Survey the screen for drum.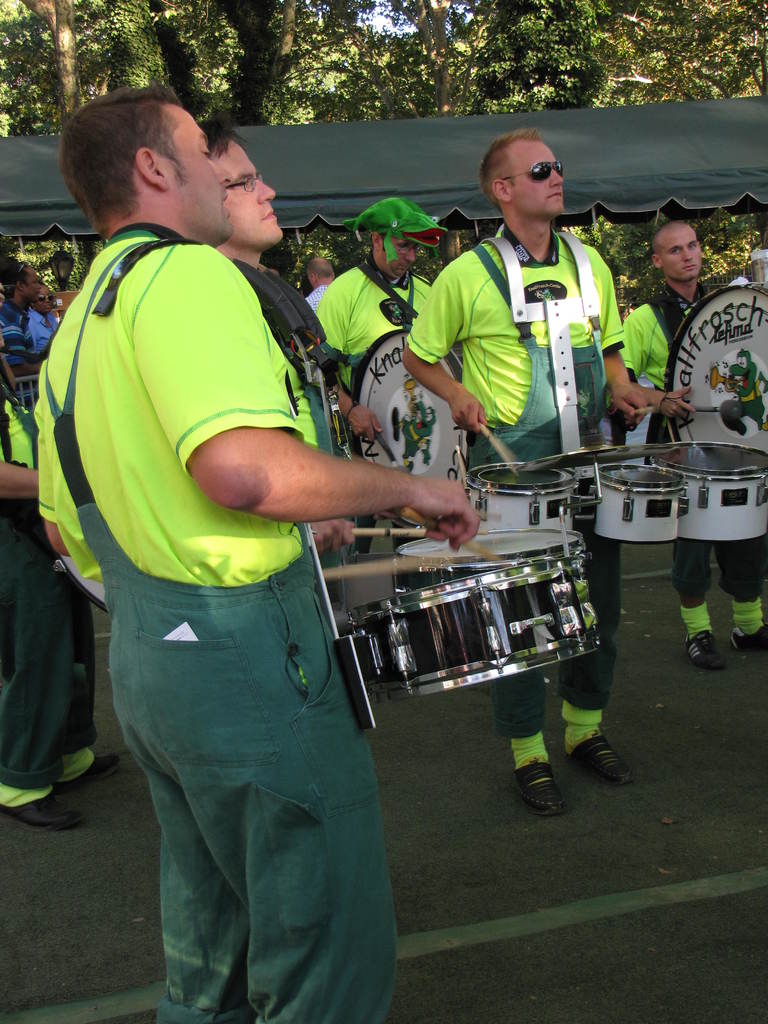
Survey found: <box>667,278,767,452</box>.
